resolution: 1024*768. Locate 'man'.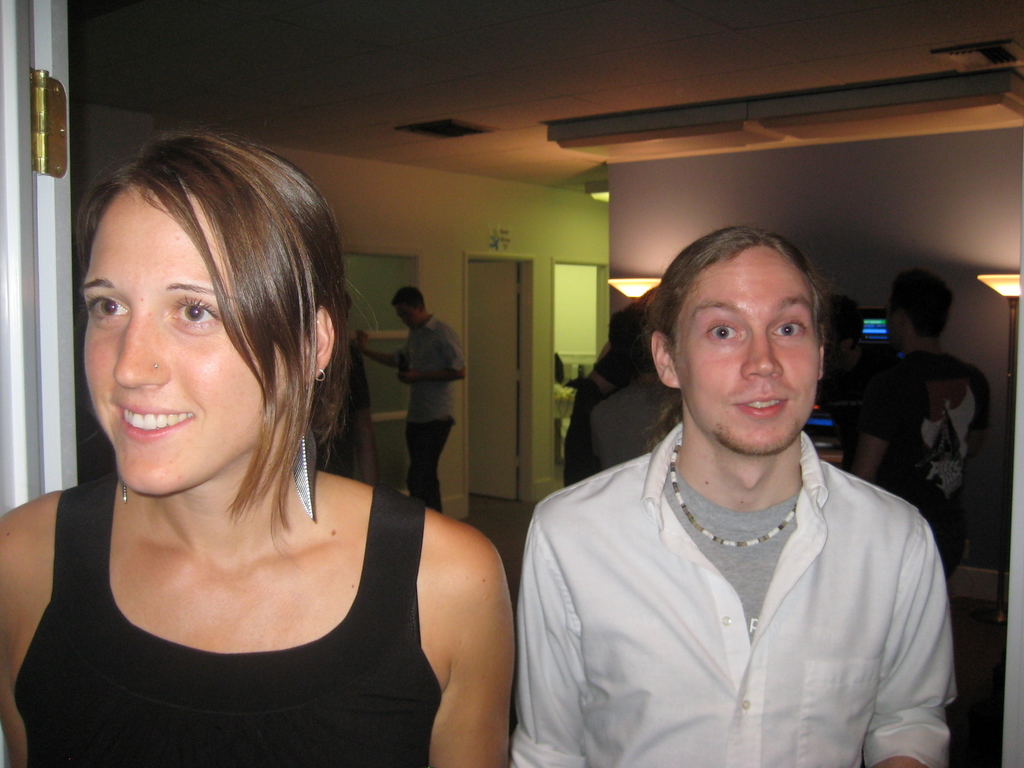
(350, 281, 465, 508).
